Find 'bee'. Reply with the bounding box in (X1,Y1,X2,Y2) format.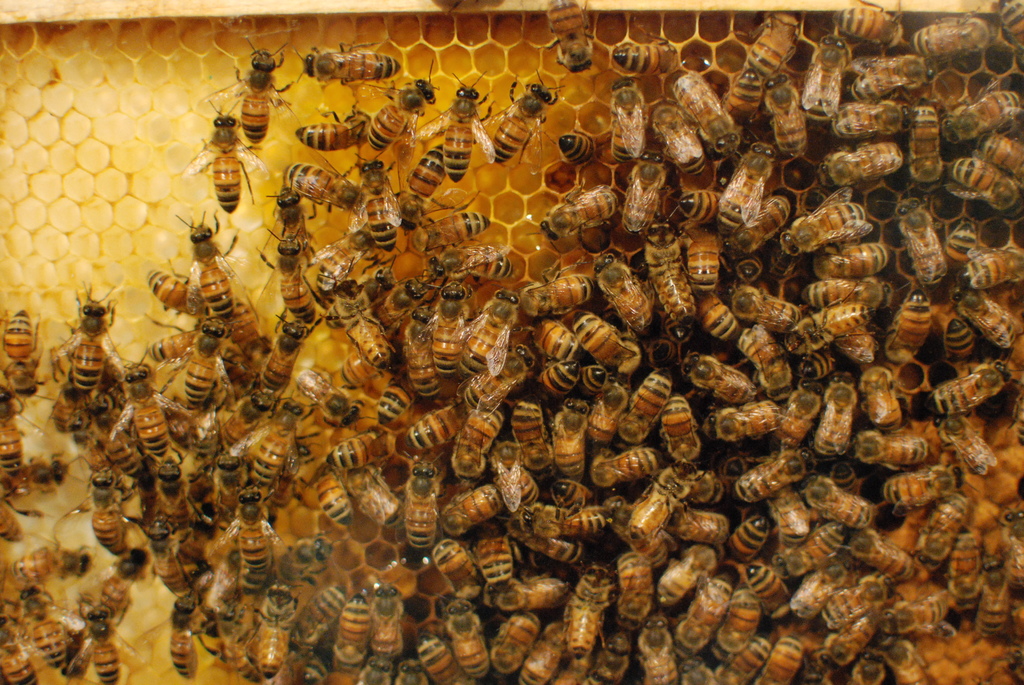
(247,592,297,680).
